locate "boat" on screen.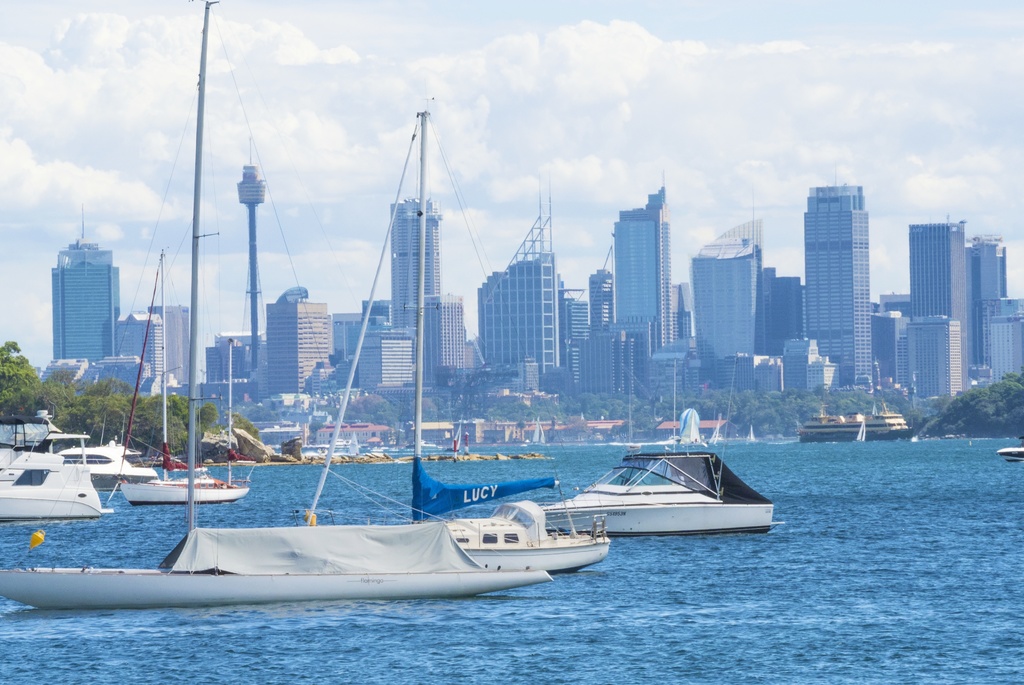
On screen at rect(97, 247, 266, 505).
